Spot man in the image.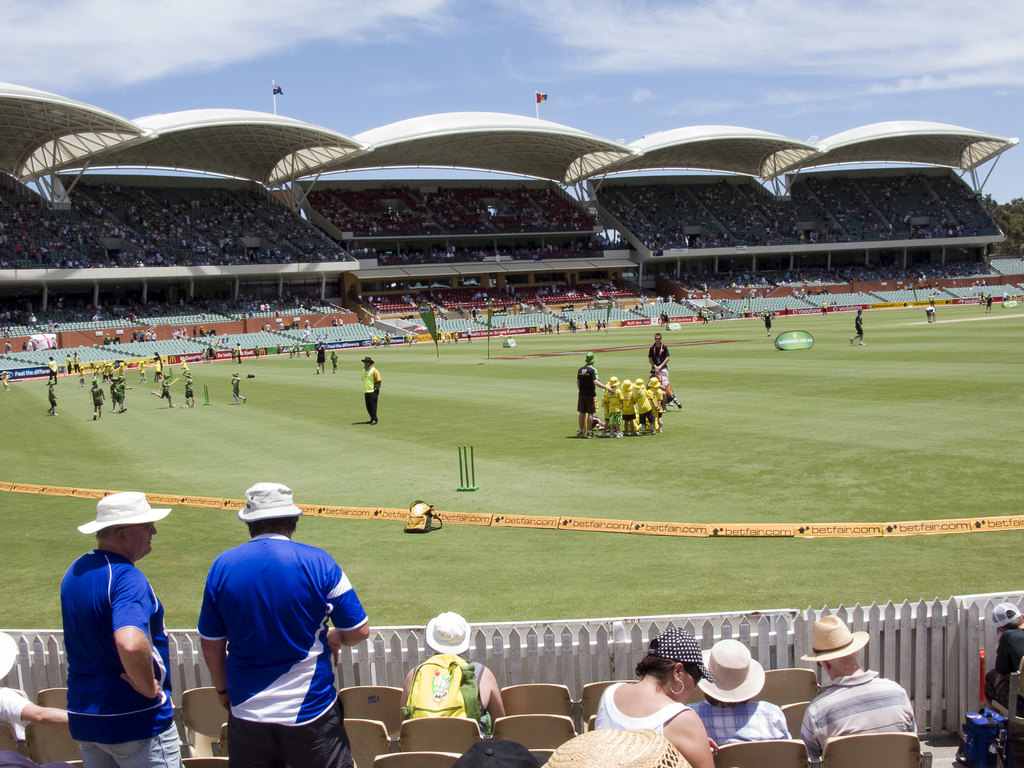
man found at [left=174, top=496, right=371, bottom=763].
